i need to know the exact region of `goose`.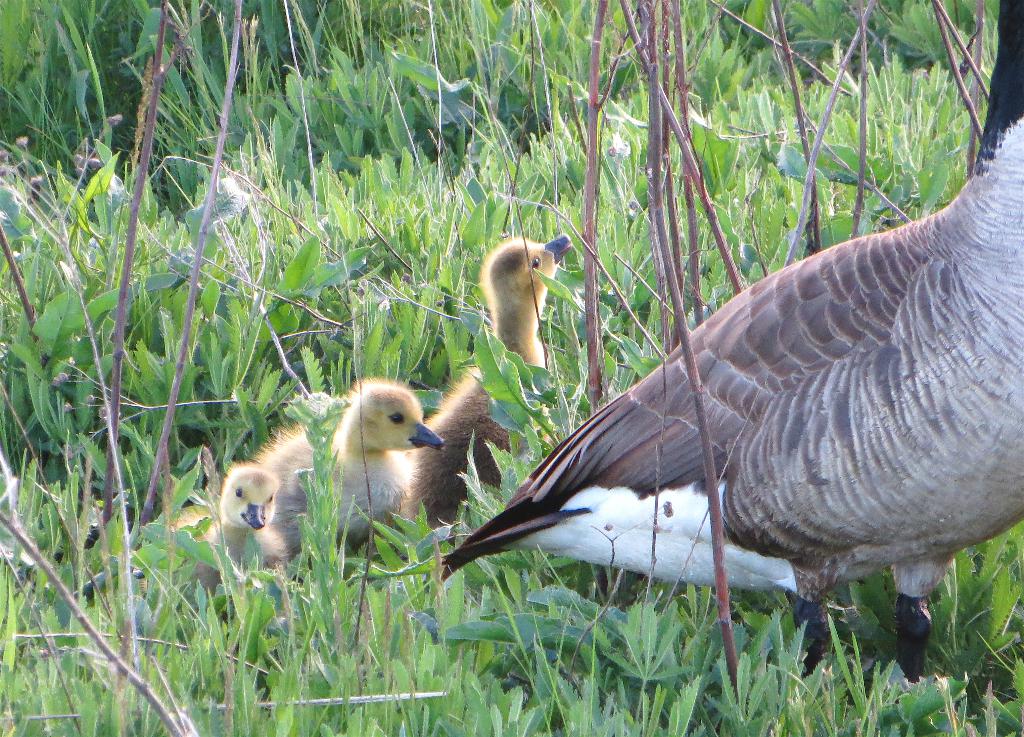
Region: <bbox>404, 234, 572, 530</bbox>.
